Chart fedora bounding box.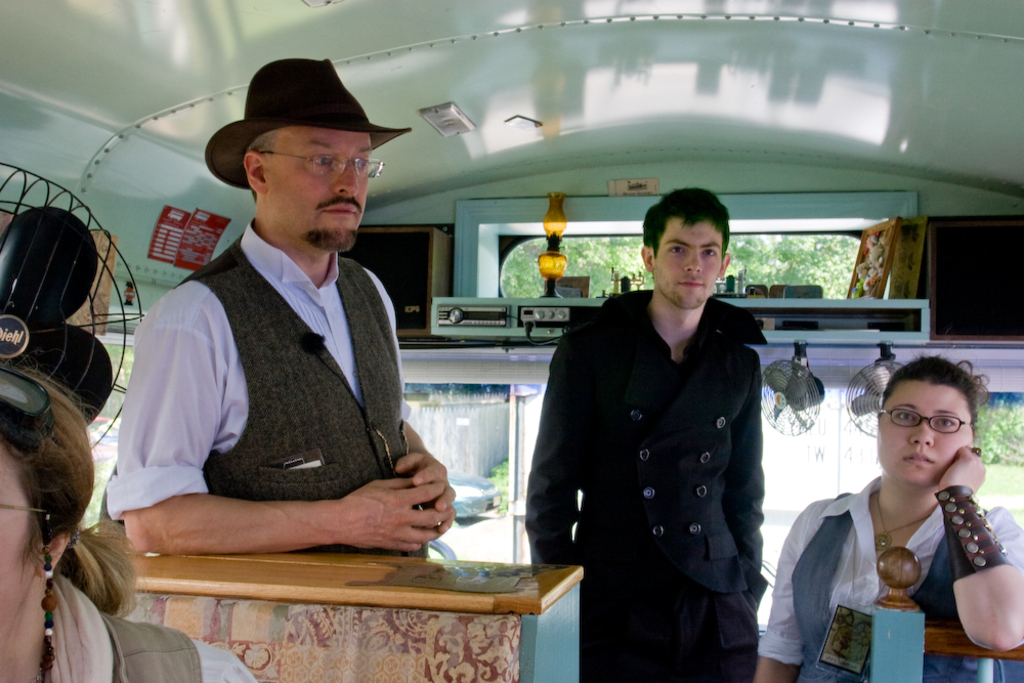
Charted: 204 57 413 186.
